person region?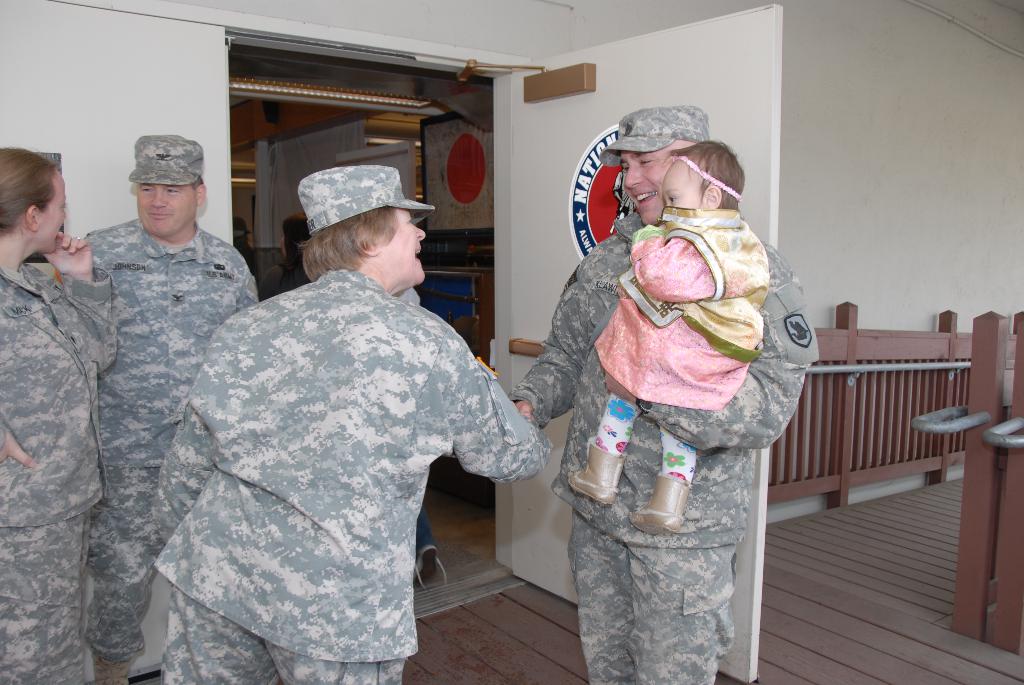
[x1=0, y1=148, x2=118, y2=684]
